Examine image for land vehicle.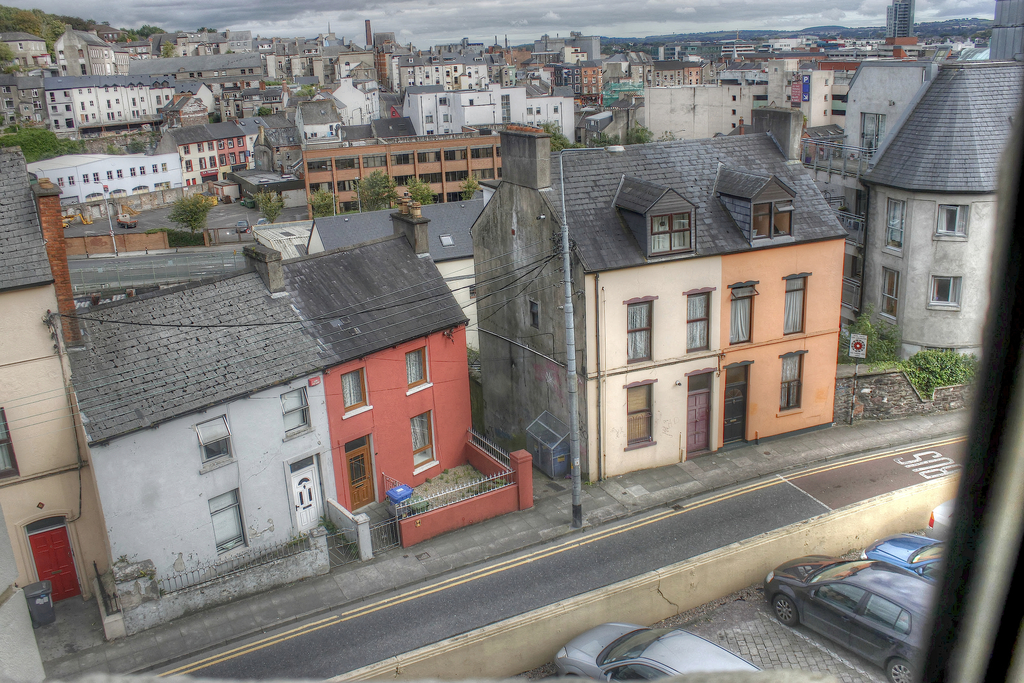
Examination result: <region>548, 624, 766, 682</region>.
